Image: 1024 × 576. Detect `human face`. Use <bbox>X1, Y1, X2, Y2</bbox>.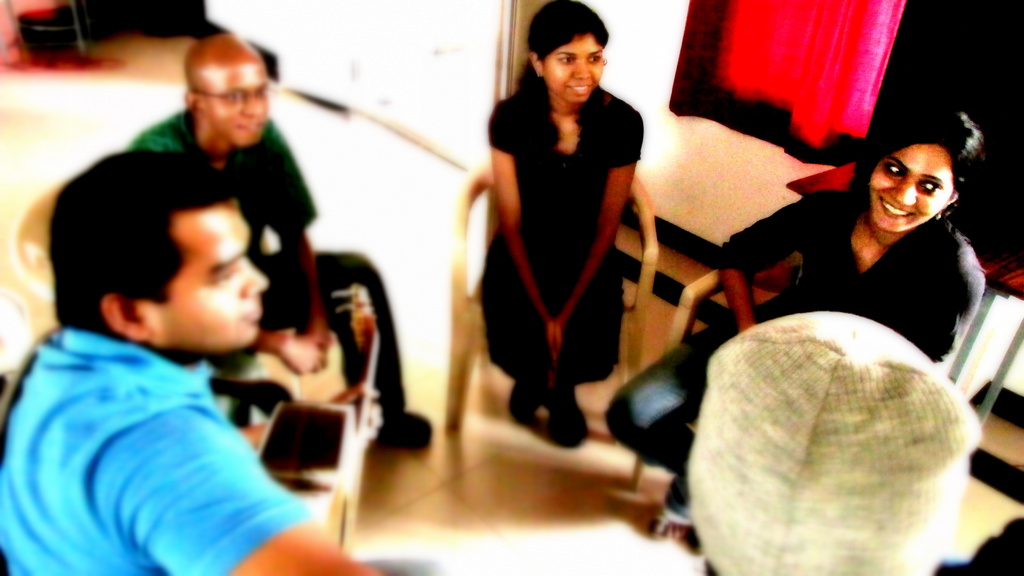
<bbox>201, 62, 271, 147</bbox>.
